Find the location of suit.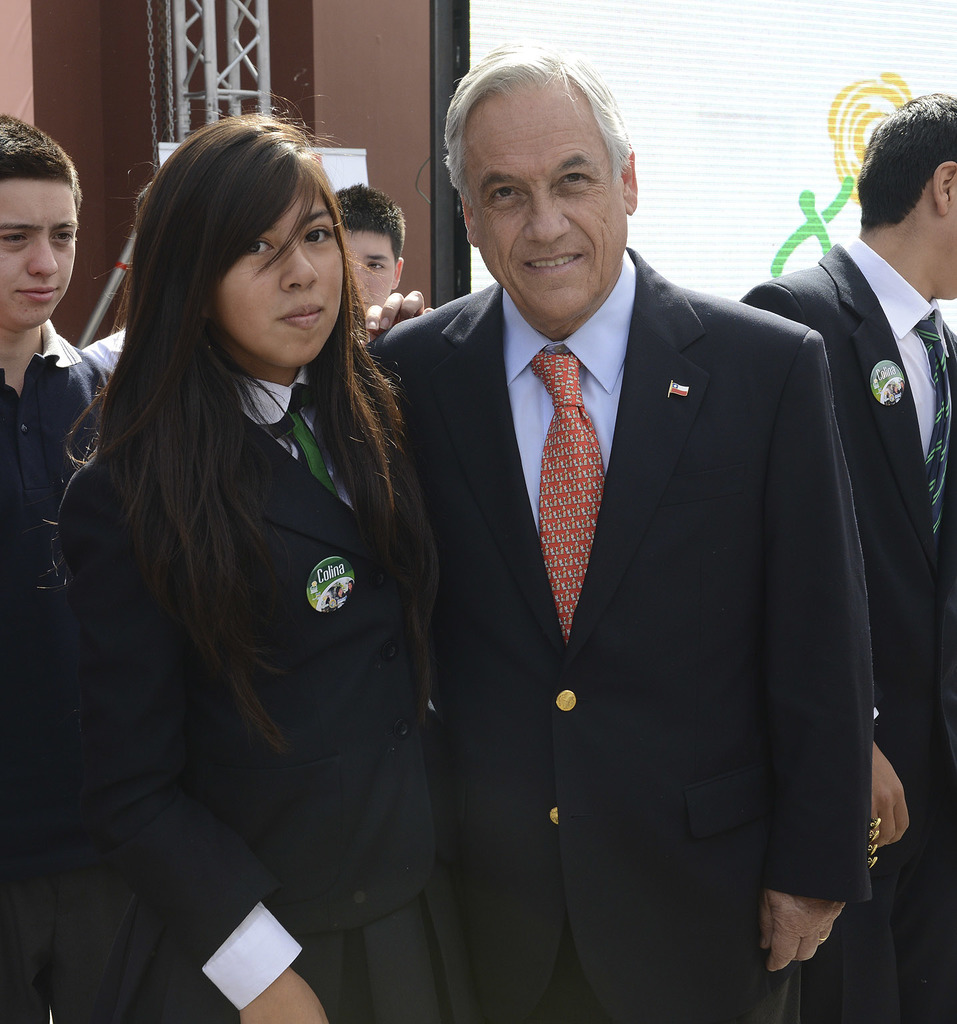
Location: box=[385, 83, 892, 1023].
